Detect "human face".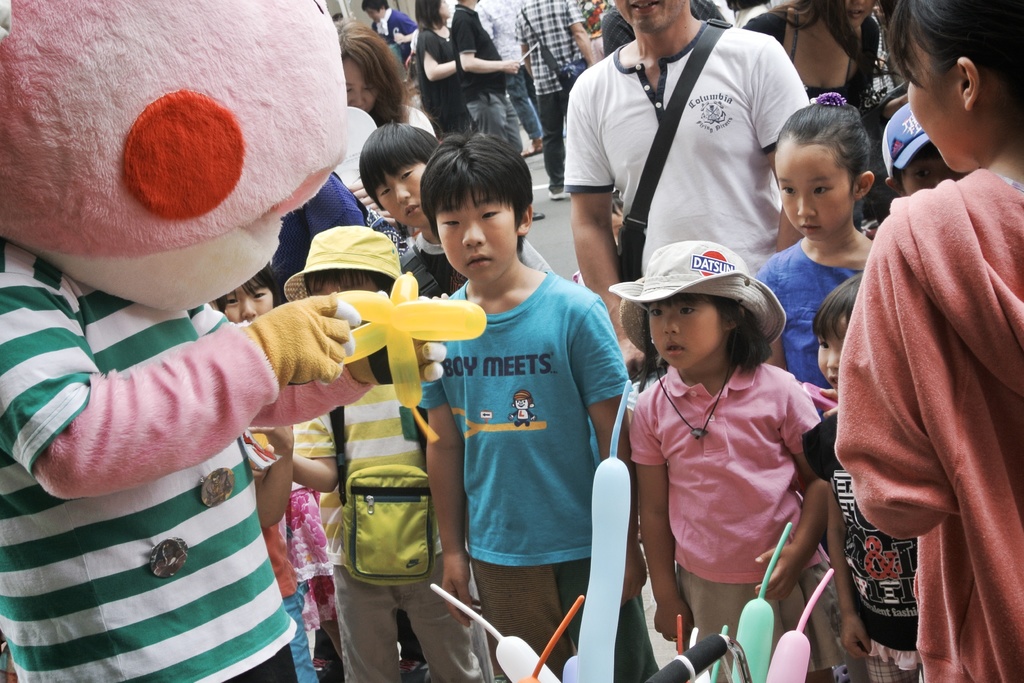
Detected at l=842, t=0, r=872, b=24.
